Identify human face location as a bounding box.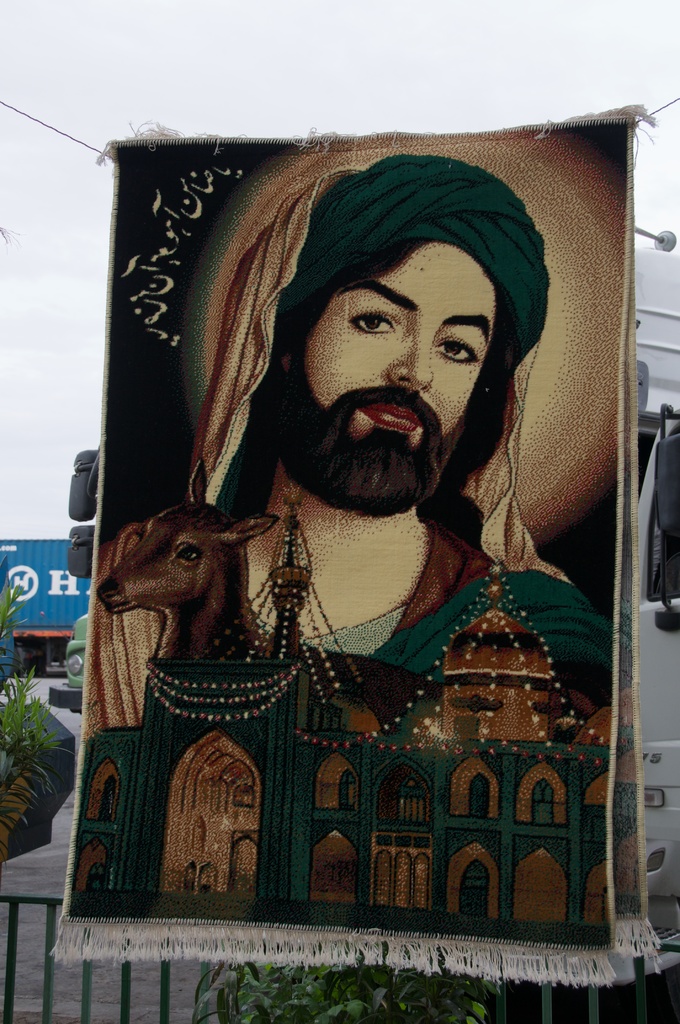
box(293, 244, 501, 514).
